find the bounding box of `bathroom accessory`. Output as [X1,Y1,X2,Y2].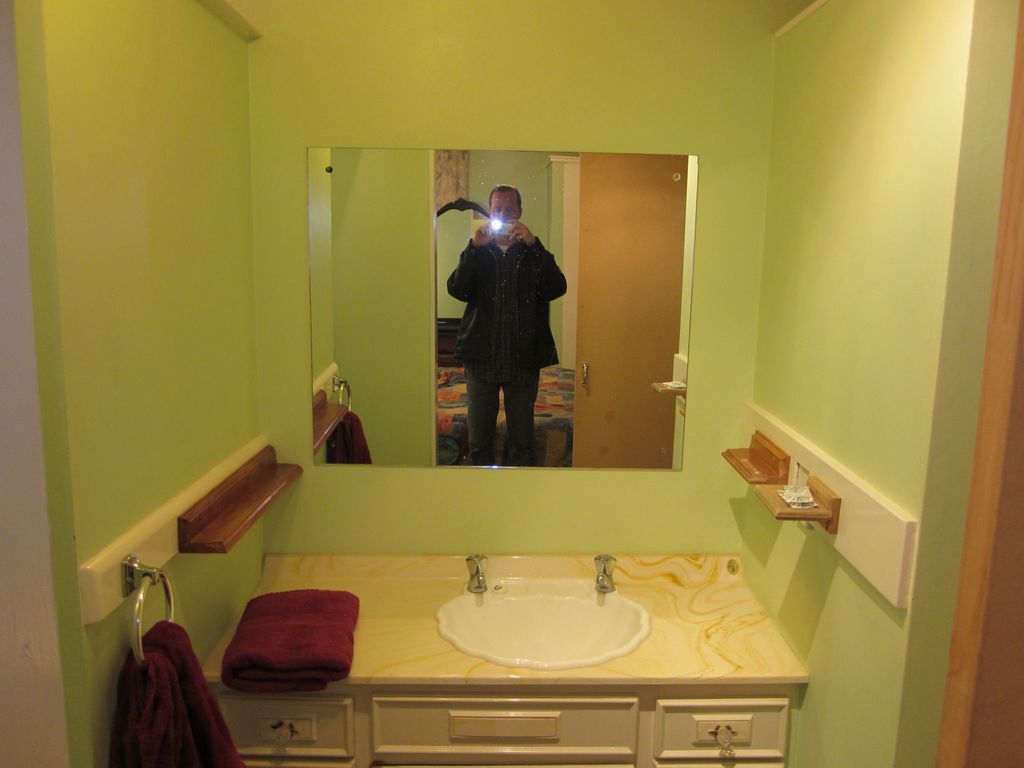
[751,461,838,545].
